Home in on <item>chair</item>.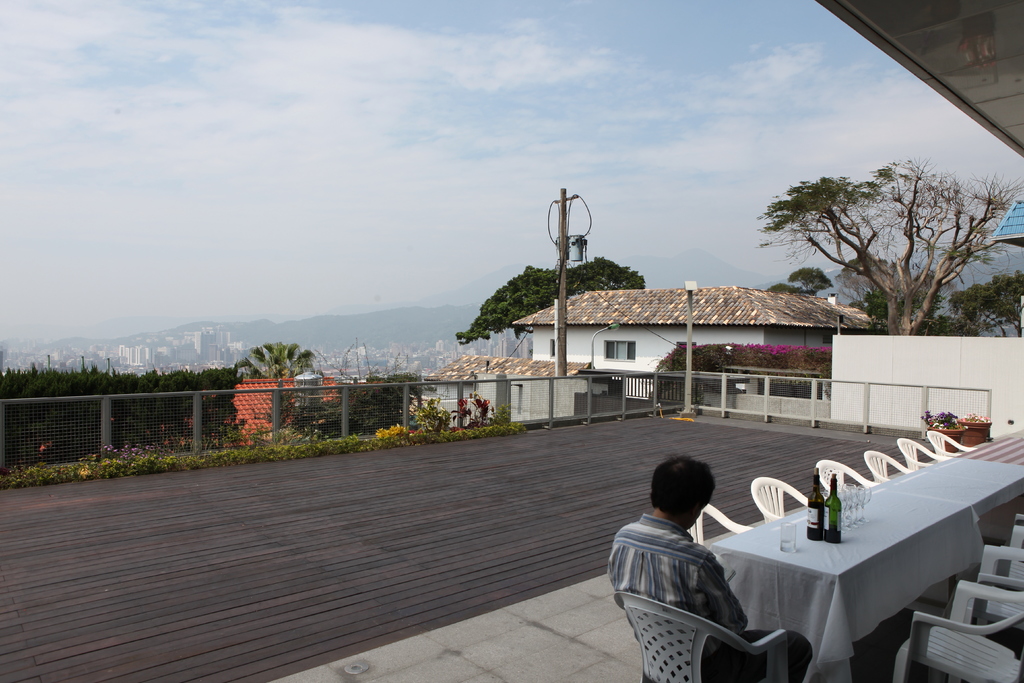
Homed in at crop(610, 590, 789, 682).
